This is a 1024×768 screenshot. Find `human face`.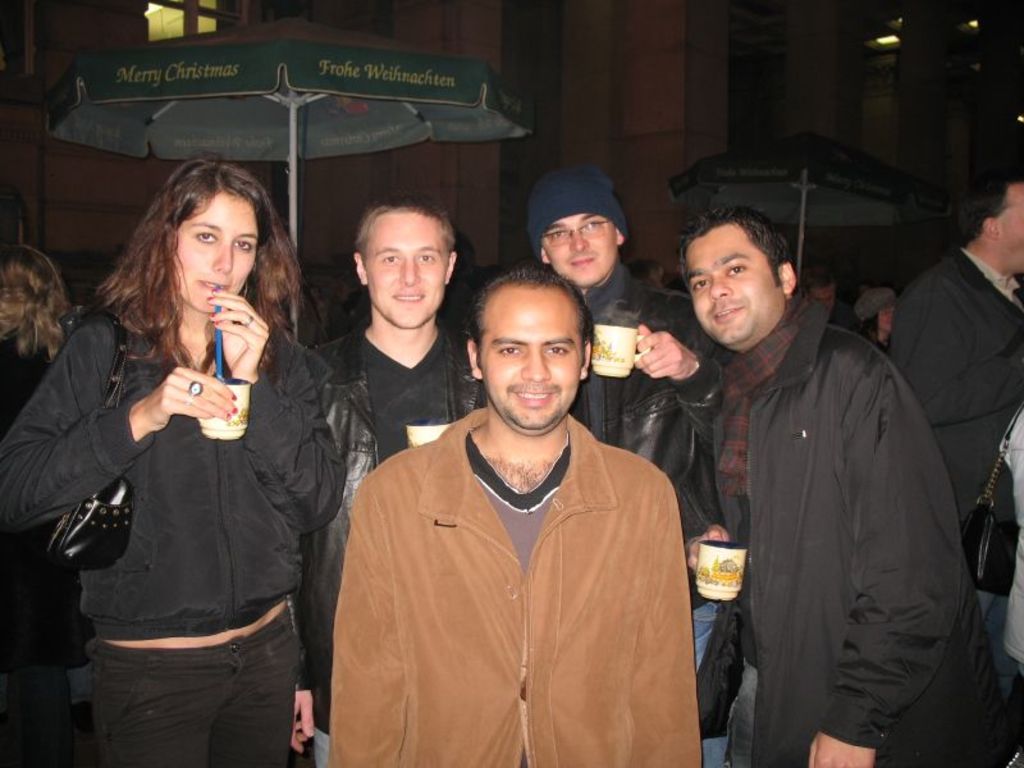
Bounding box: x1=995, y1=187, x2=1023, y2=275.
